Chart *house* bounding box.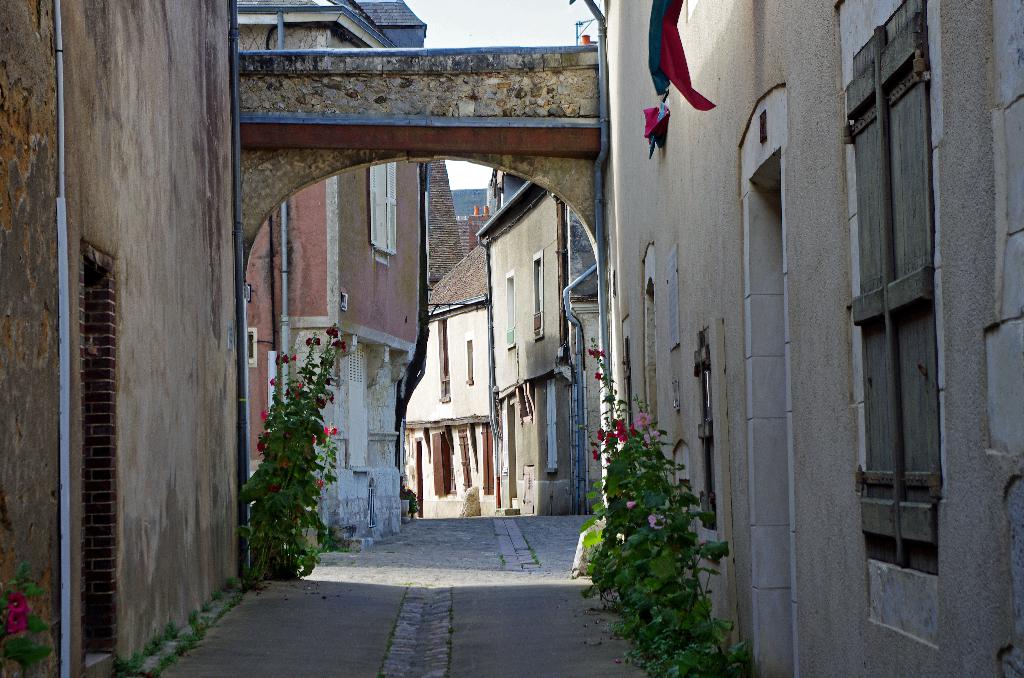
Charted: 485, 180, 590, 520.
